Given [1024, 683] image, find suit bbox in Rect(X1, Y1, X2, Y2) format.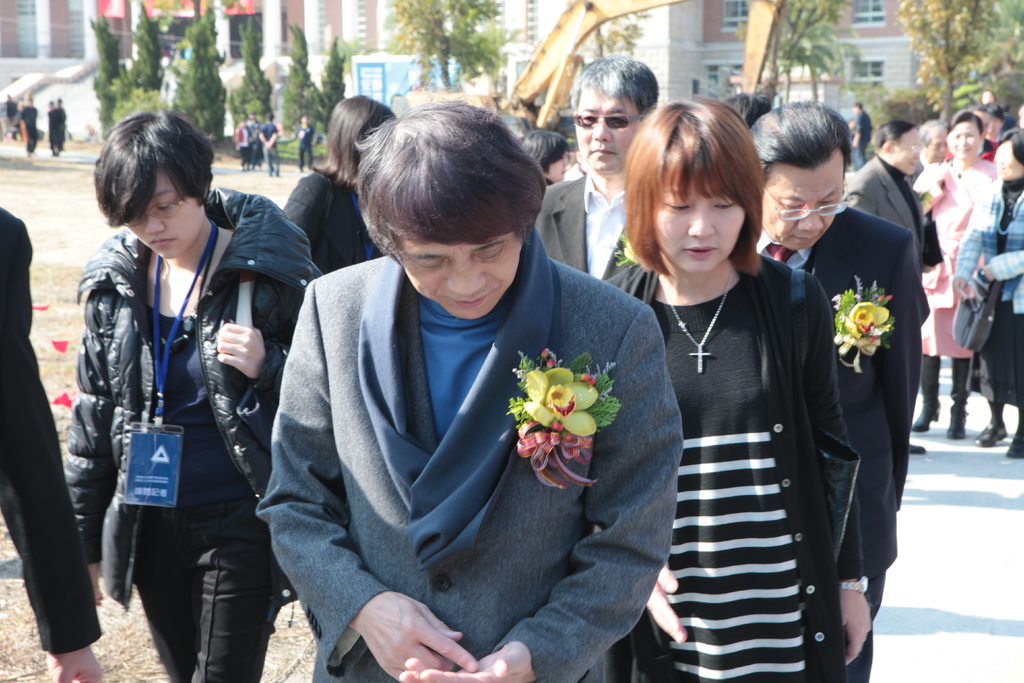
Rect(537, 171, 626, 283).
